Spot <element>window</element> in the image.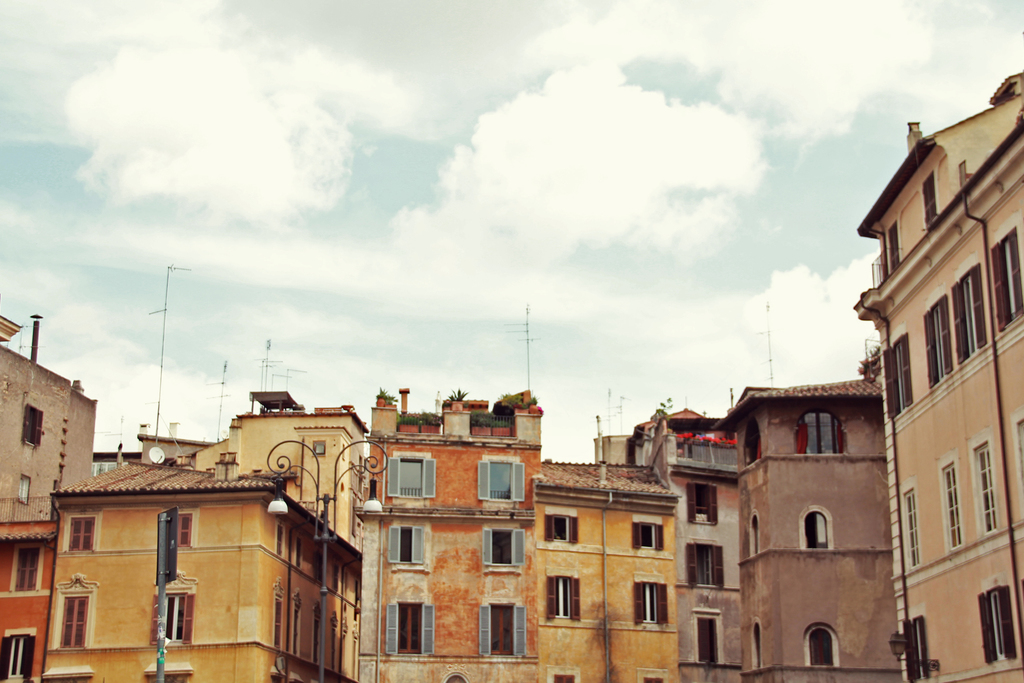
<element>window</element> found at (left=915, top=170, right=941, bottom=228).
